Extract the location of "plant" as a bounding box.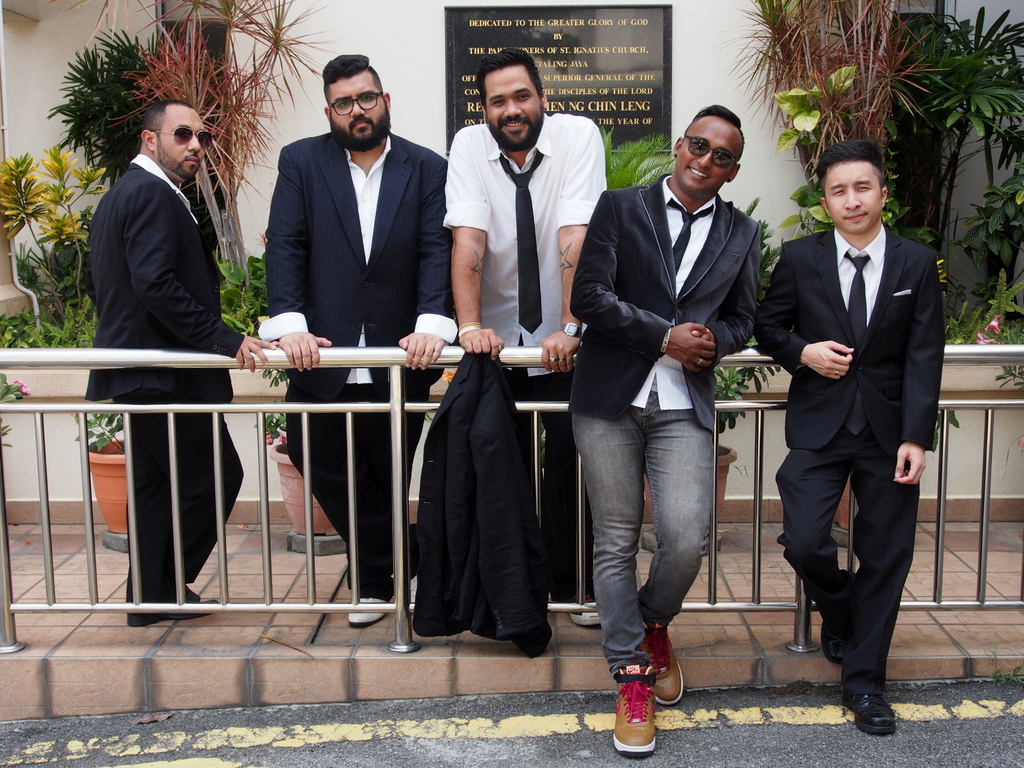
<bbox>0, 362, 28, 444</bbox>.
